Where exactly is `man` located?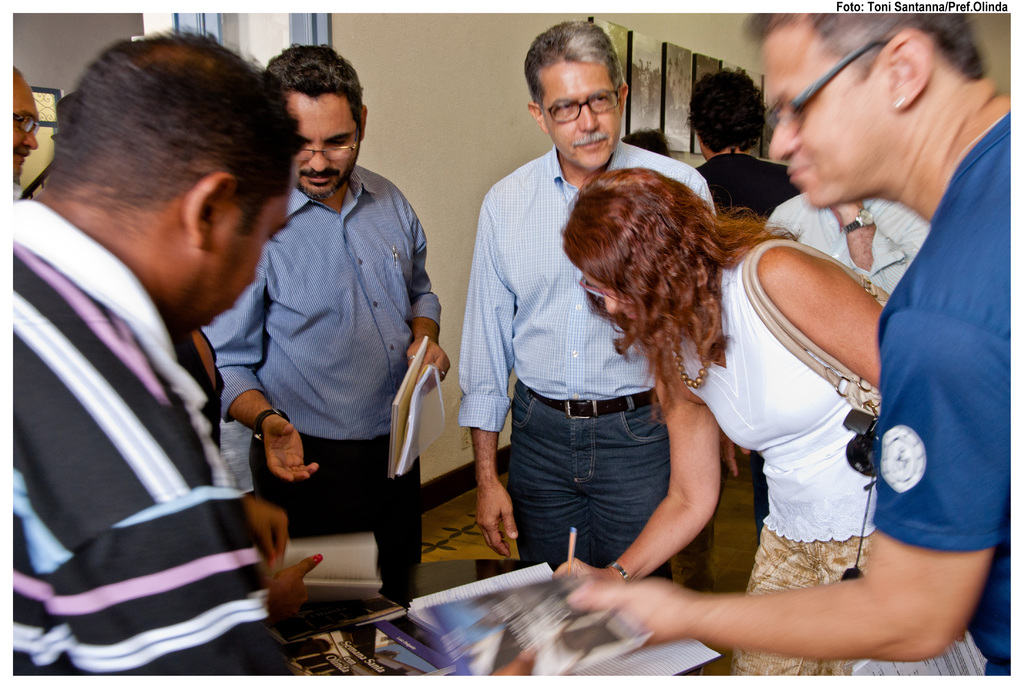
Its bounding box is bbox=(461, 20, 723, 588).
